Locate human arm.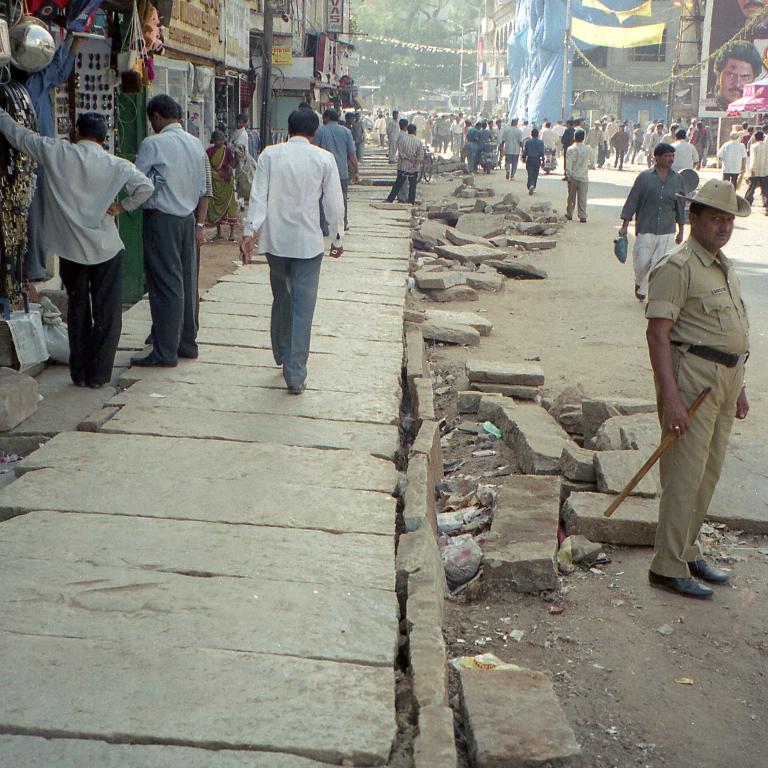
Bounding box: locate(99, 164, 155, 218).
